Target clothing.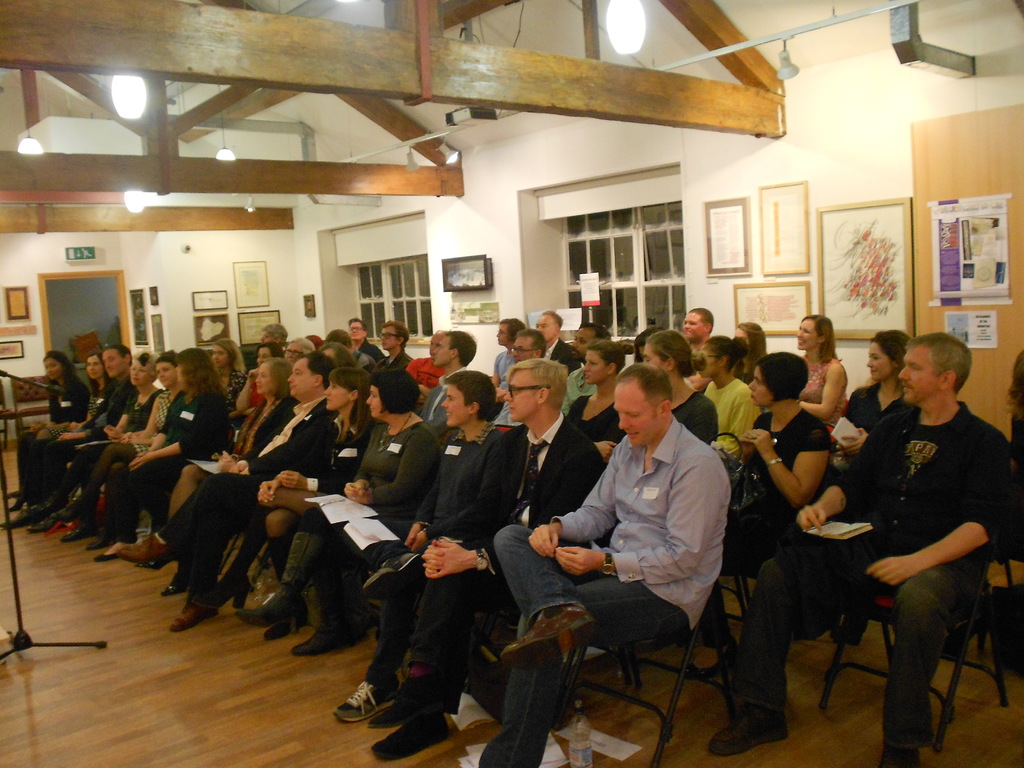
Target region: <bbox>14, 374, 91, 495</bbox>.
